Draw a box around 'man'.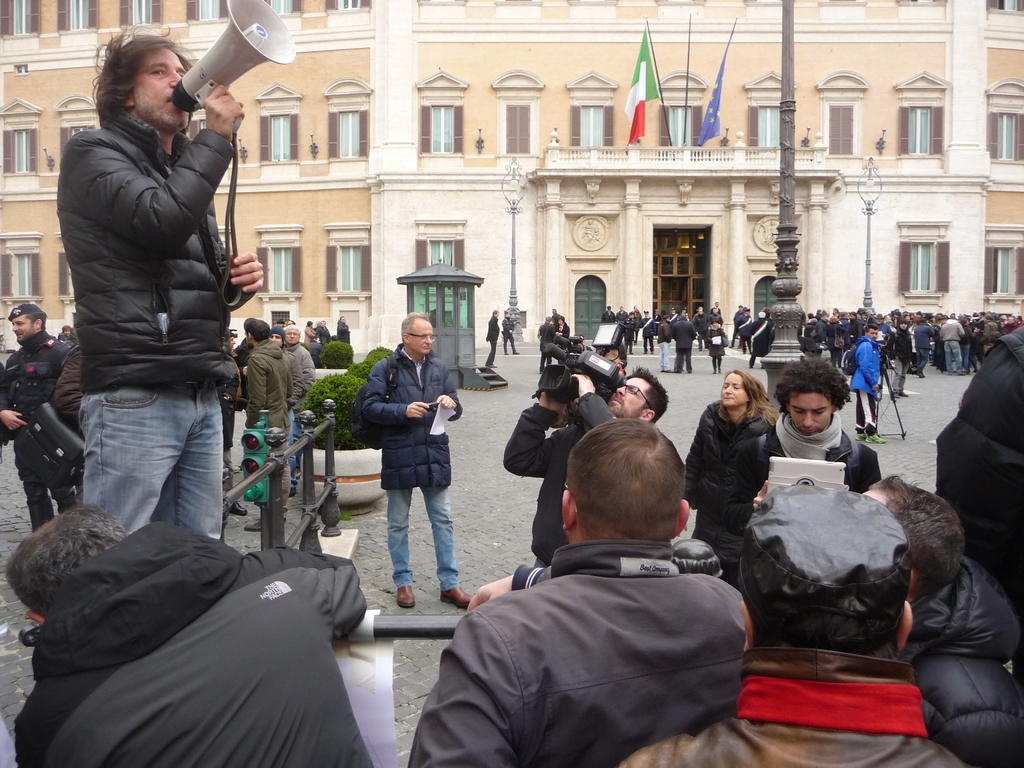
[614, 305, 628, 337].
